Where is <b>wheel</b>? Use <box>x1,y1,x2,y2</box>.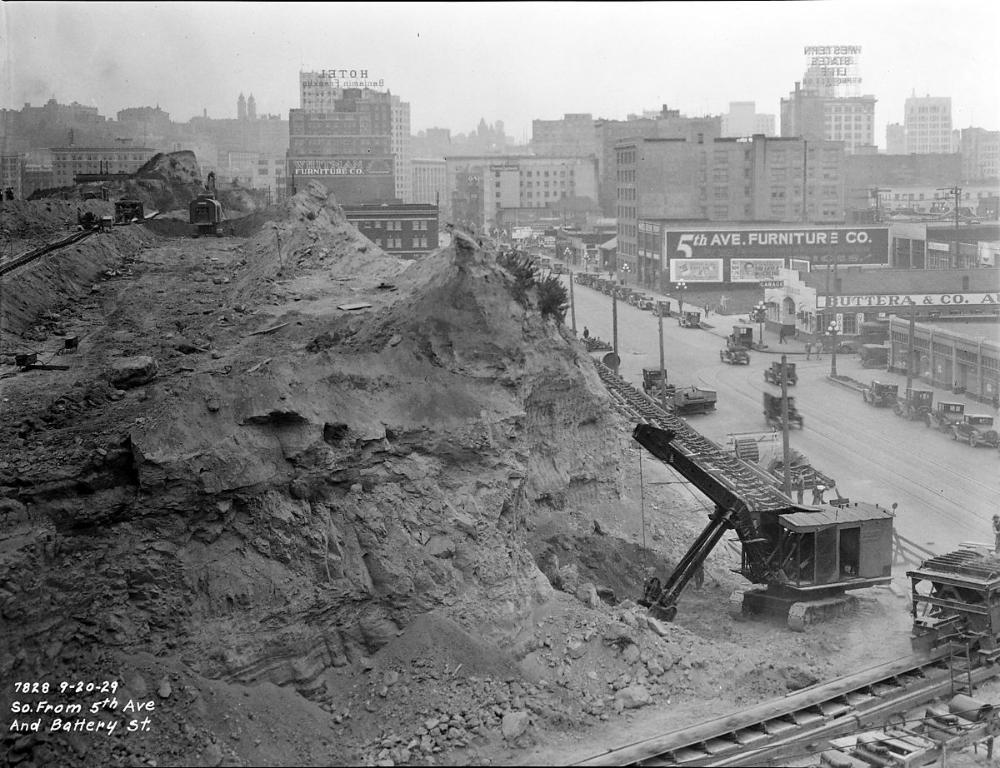
<box>967,437,973,448</box>.
